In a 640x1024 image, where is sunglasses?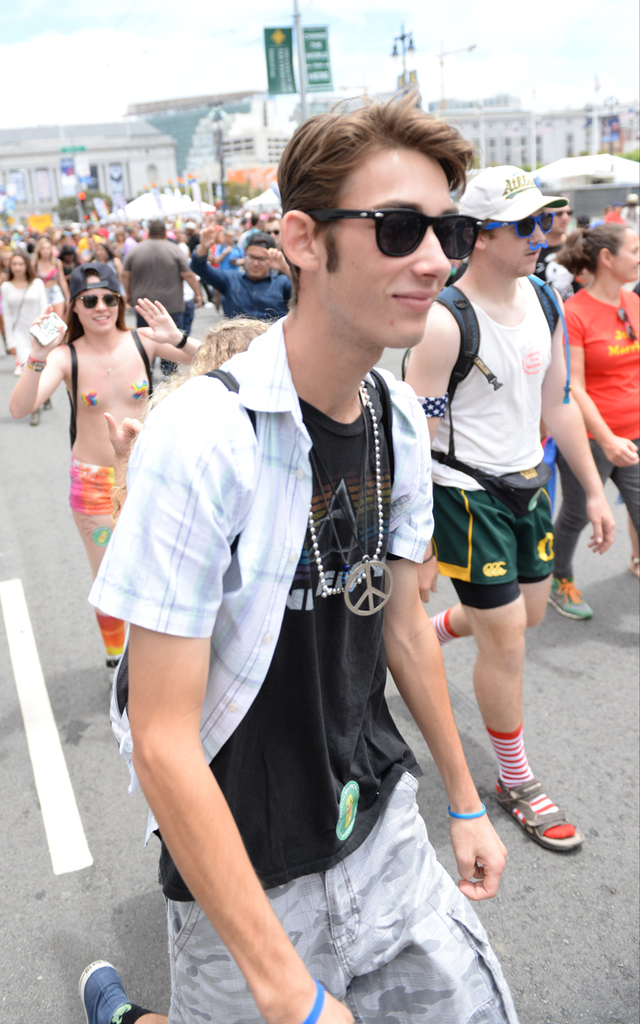
crop(306, 207, 483, 256).
